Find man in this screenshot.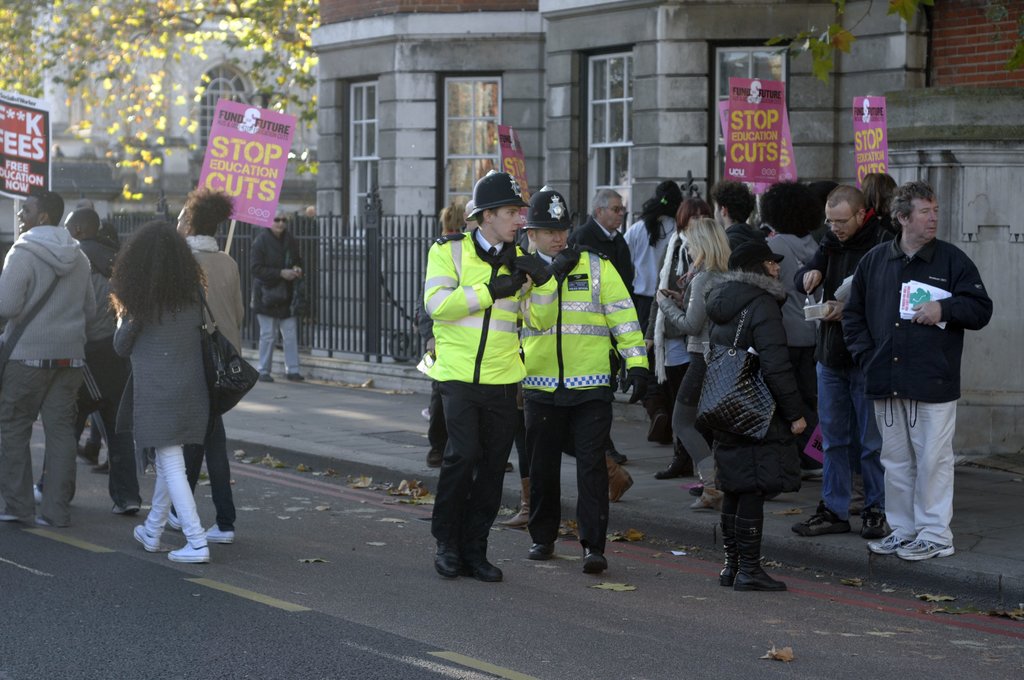
The bounding box for man is rect(509, 184, 648, 571).
